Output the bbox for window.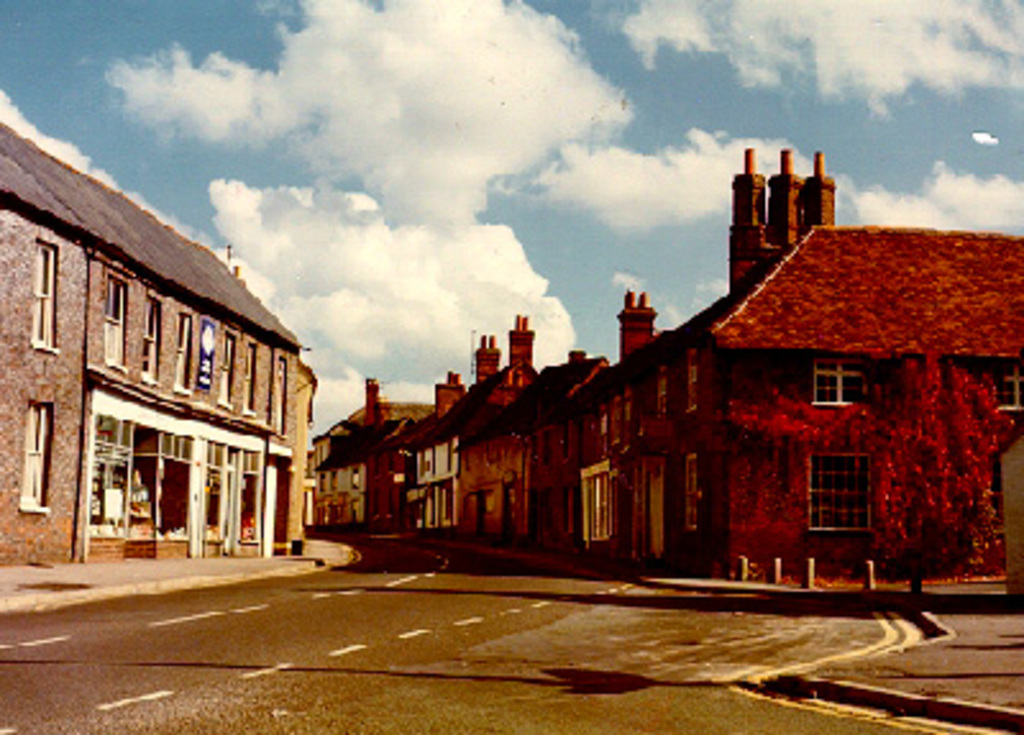
left=809, top=353, right=868, bottom=407.
